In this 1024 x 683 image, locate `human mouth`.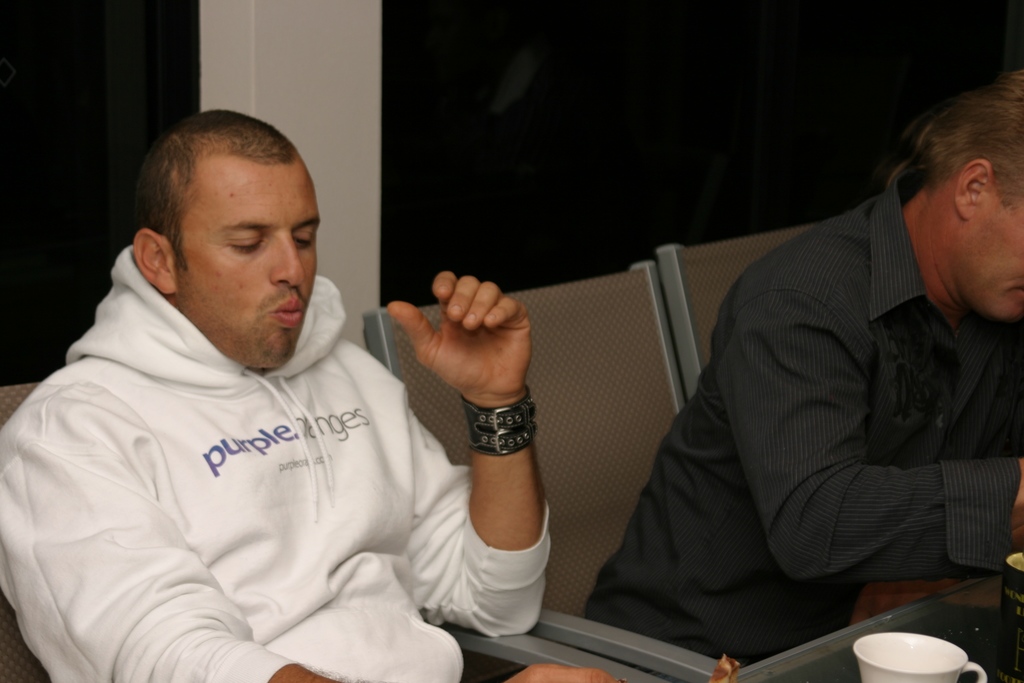
Bounding box: region(1004, 278, 1023, 303).
